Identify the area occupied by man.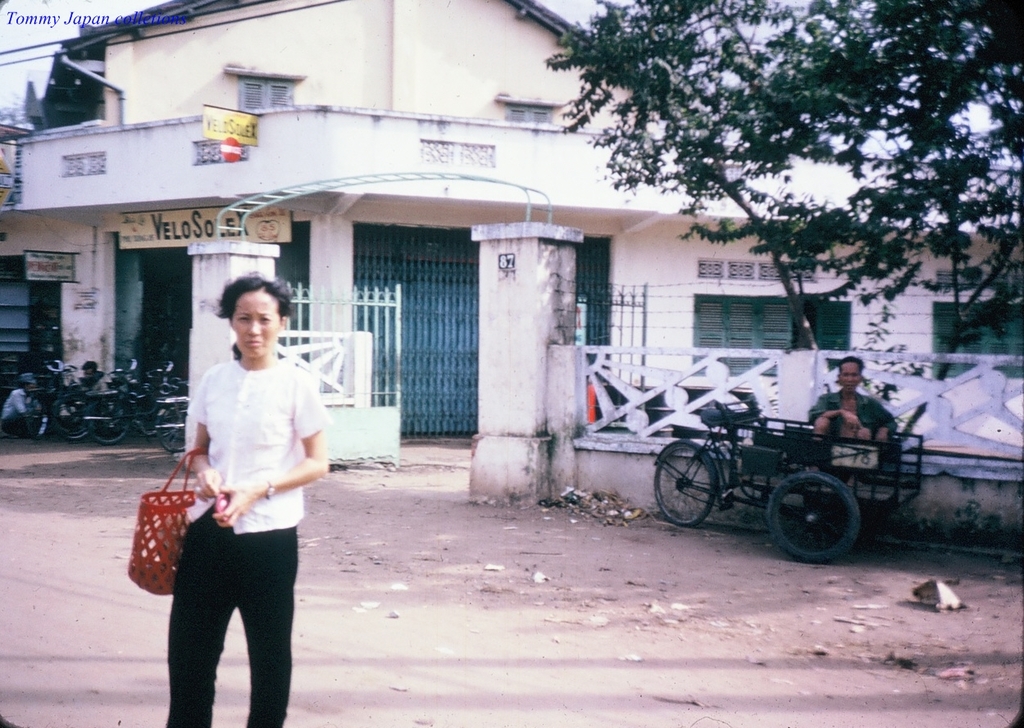
Area: detection(0, 374, 49, 438).
